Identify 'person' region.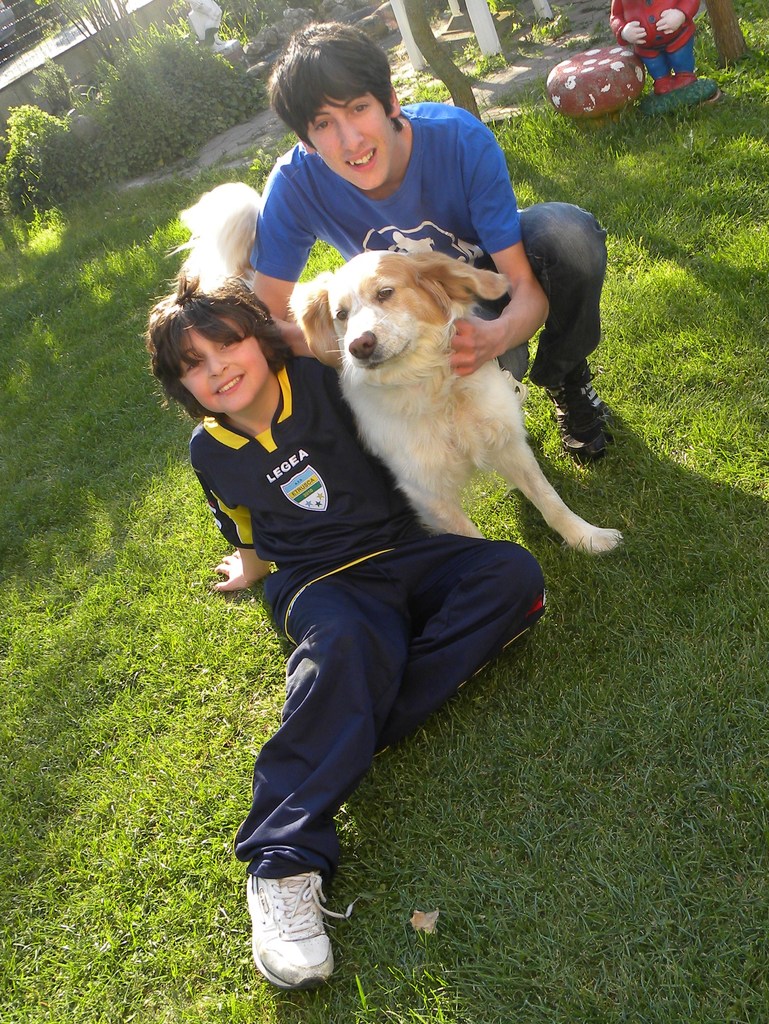
Region: BBox(245, 22, 608, 468).
